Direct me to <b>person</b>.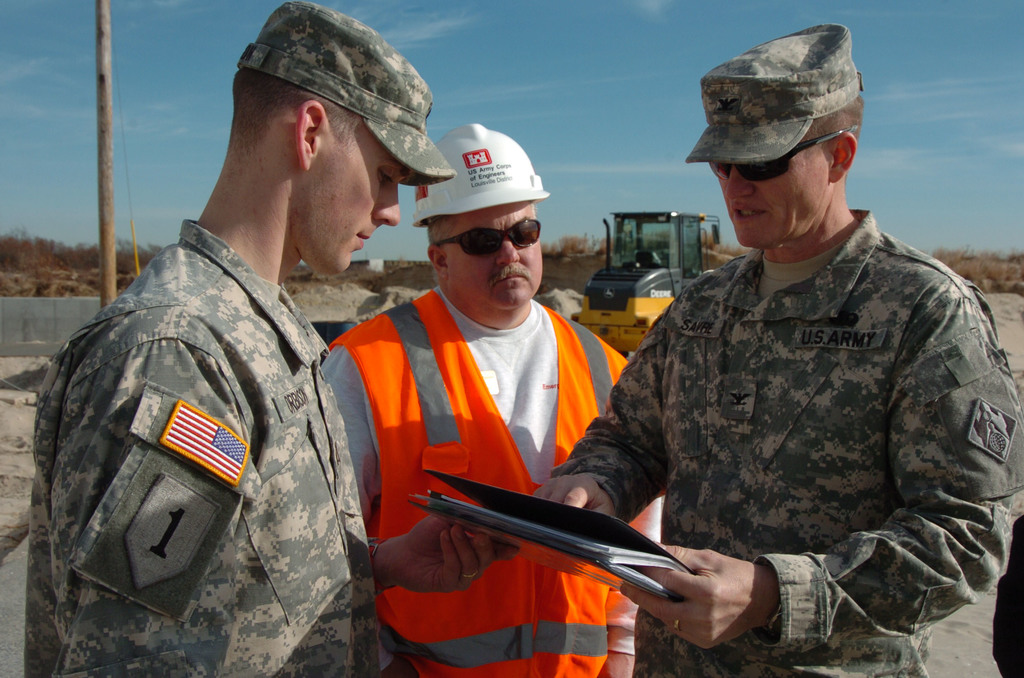
Direction: [left=22, top=0, right=458, bottom=677].
